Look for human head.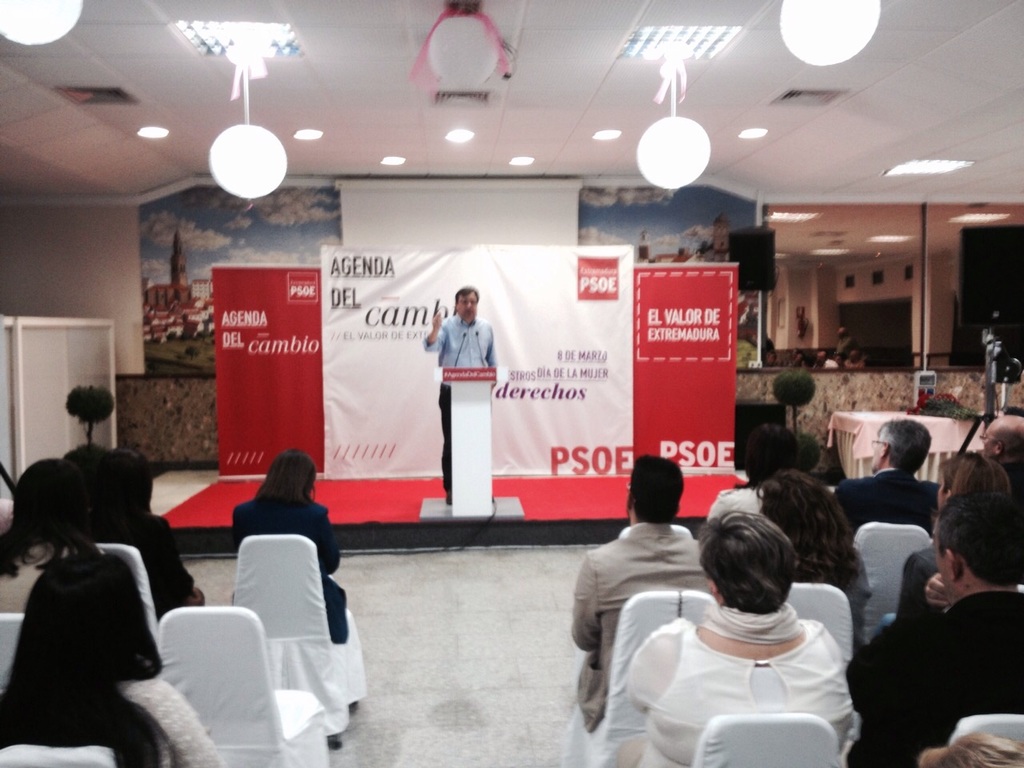
Found: x1=983, y1=415, x2=1023, y2=470.
